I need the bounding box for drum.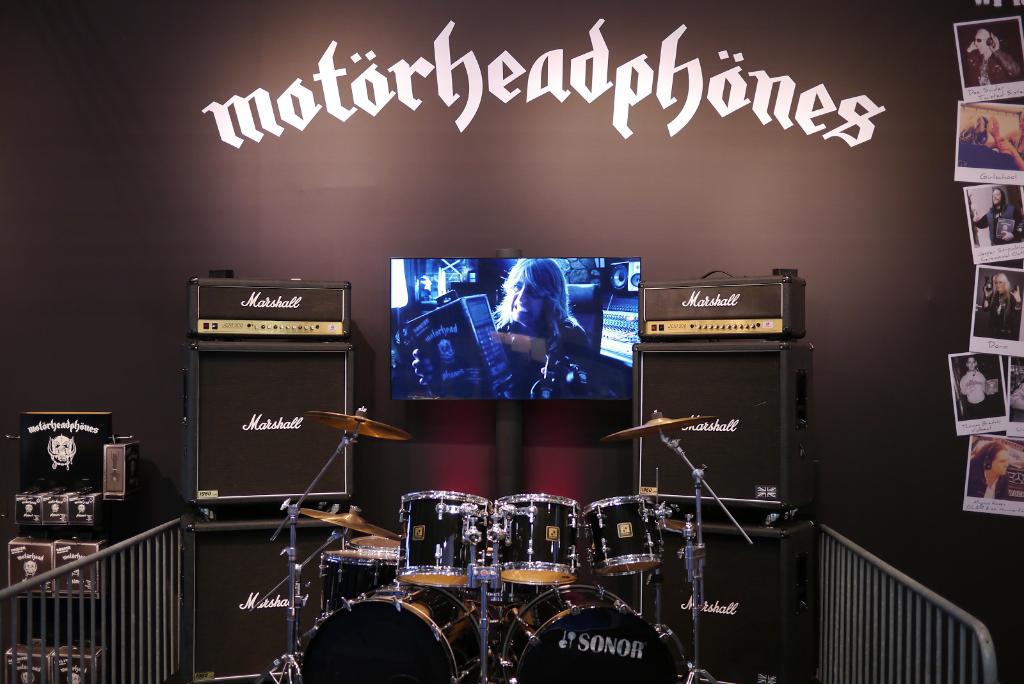
Here it is: {"left": 399, "top": 489, "right": 497, "bottom": 587}.
